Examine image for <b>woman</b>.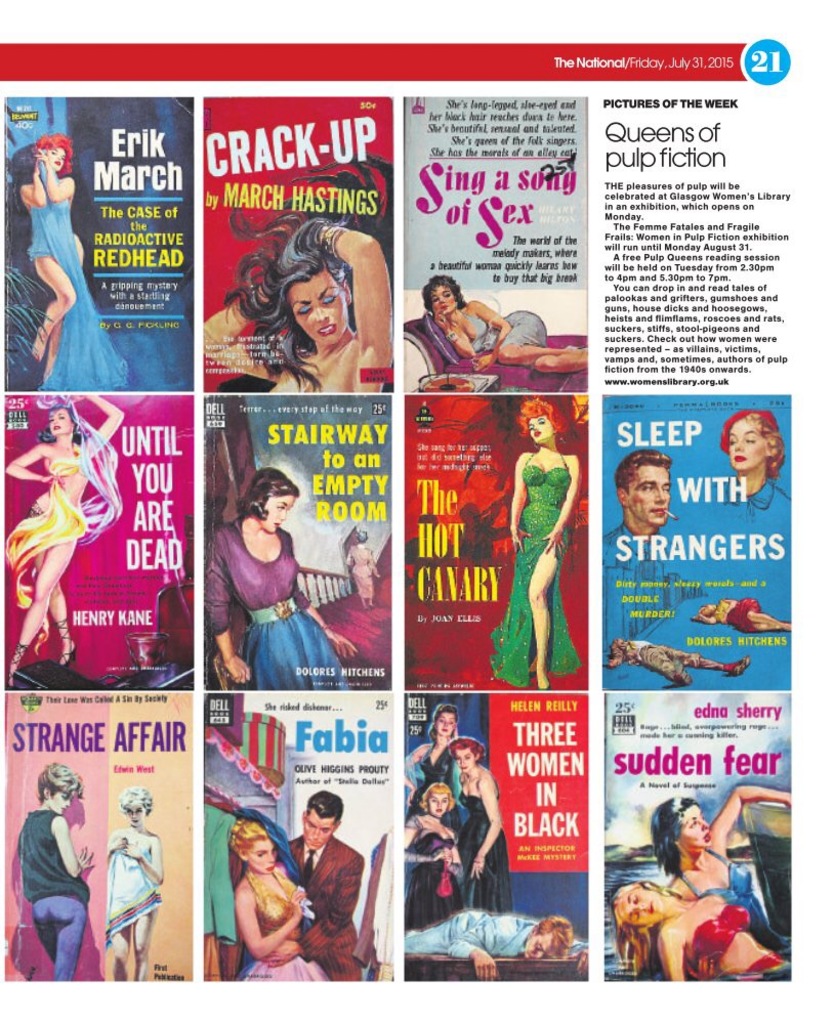
Examination result: box=[609, 877, 788, 980].
